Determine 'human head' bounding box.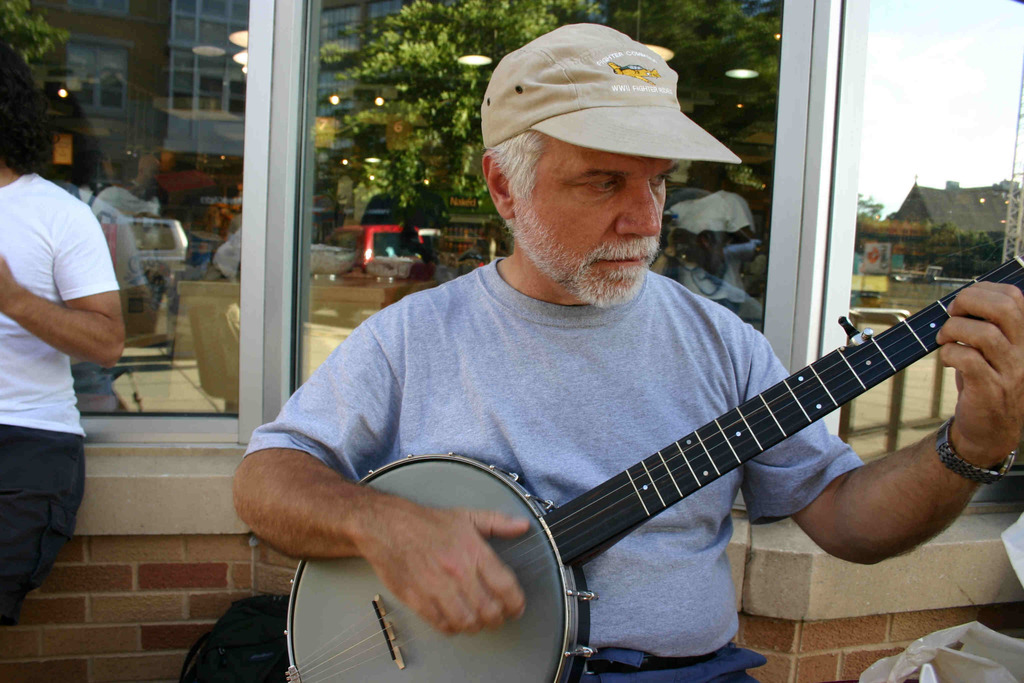
Determined: left=388, top=149, right=429, bottom=188.
